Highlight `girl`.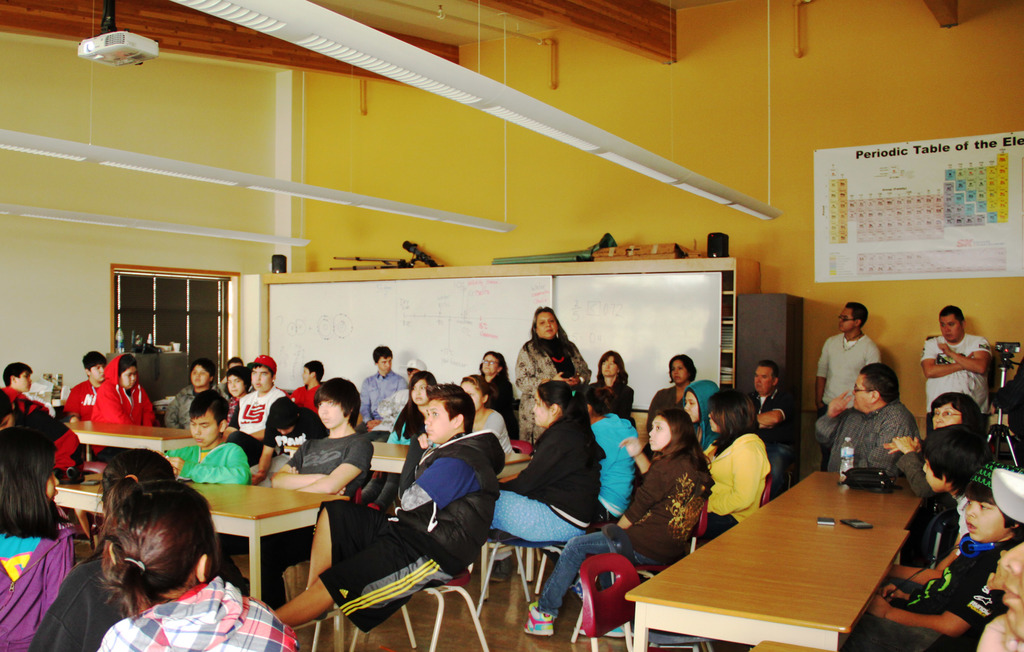
Highlighted region: detection(834, 458, 1023, 651).
